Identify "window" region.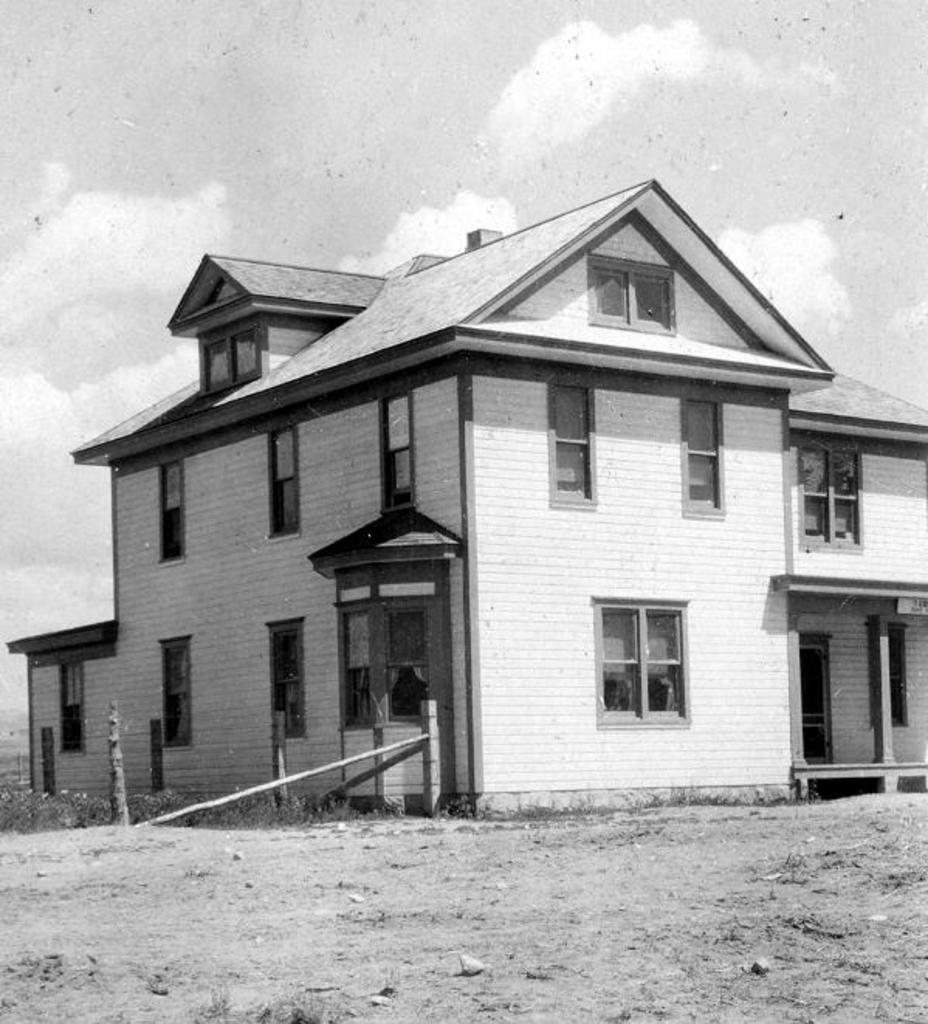
Region: pyautogui.locateOnScreen(886, 631, 908, 730).
